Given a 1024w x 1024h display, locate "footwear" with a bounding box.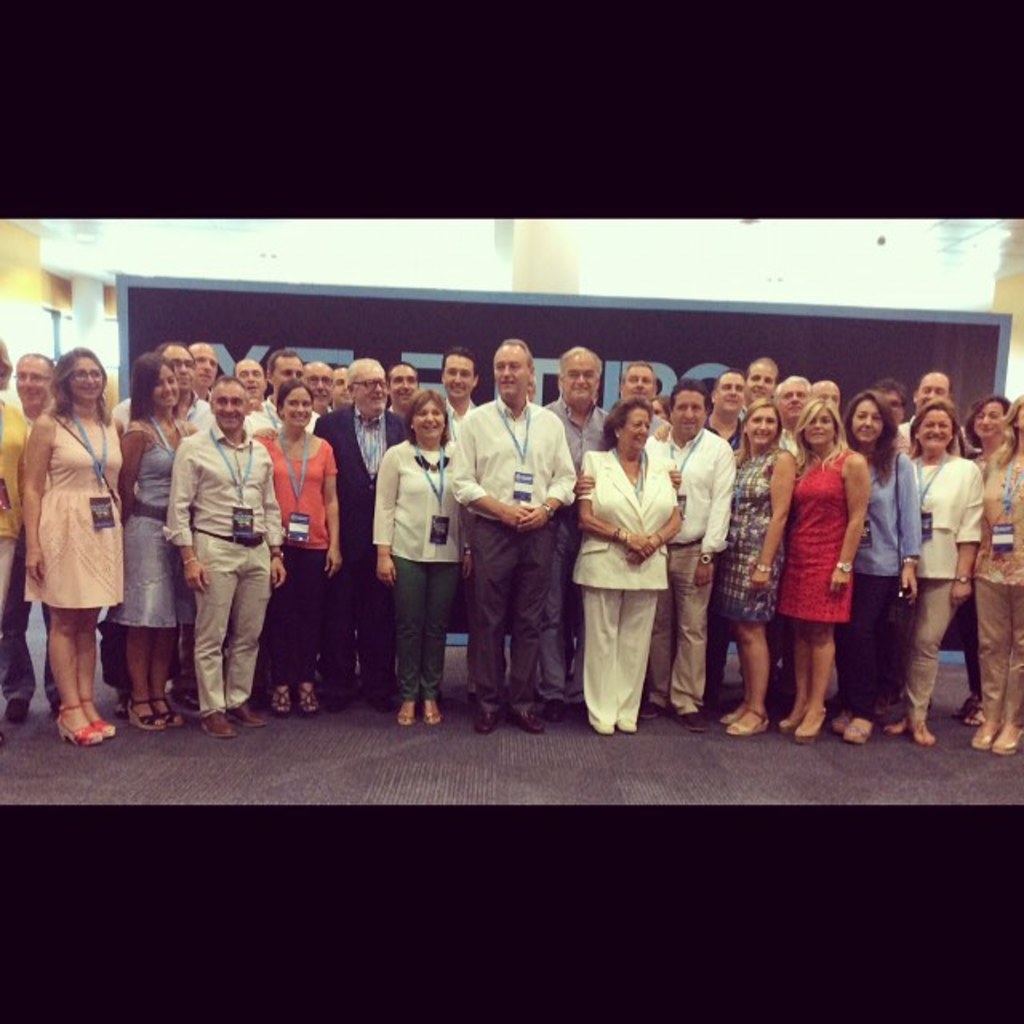
Located: region(678, 702, 704, 720).
